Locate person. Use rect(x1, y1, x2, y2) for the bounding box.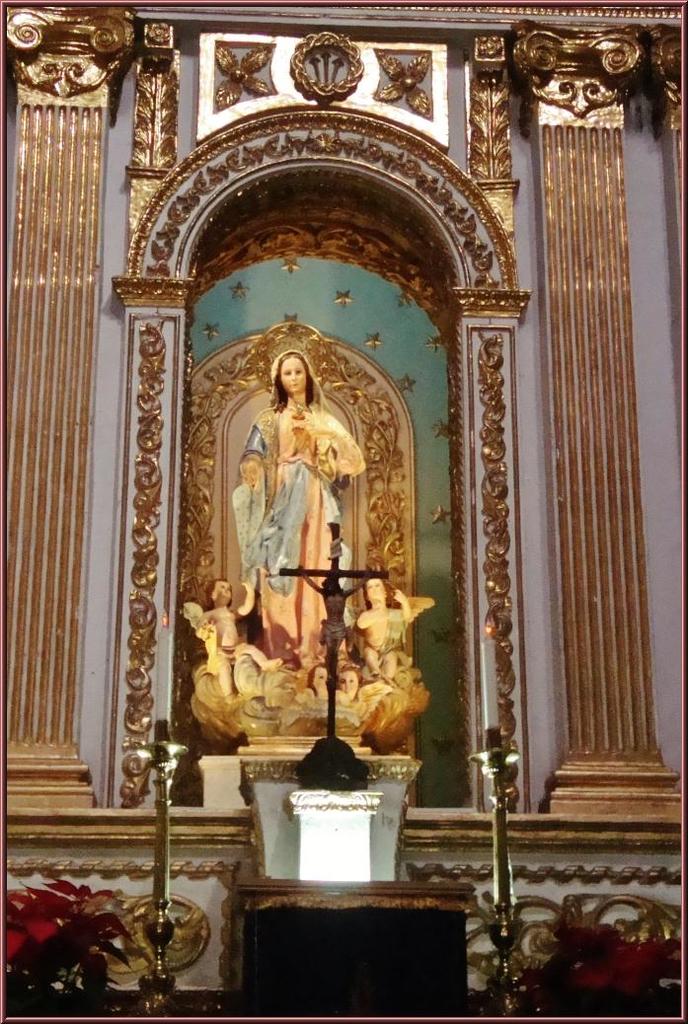
rect(355, 572, 414, 675).
